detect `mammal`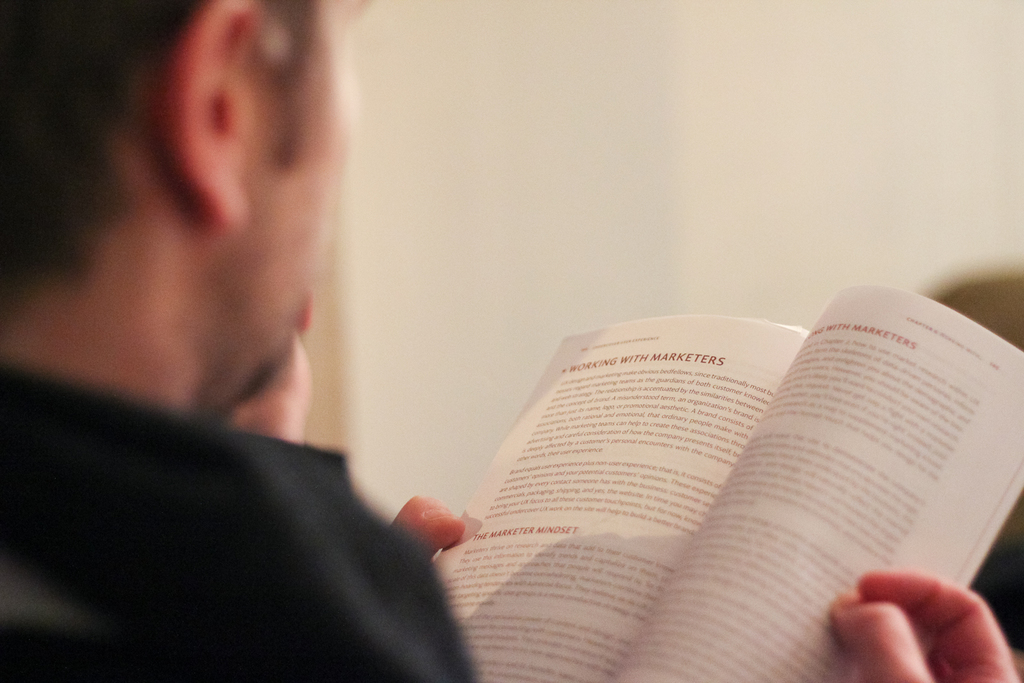
pyautogui.locateOnScreen(8, 13, 505, 676)
